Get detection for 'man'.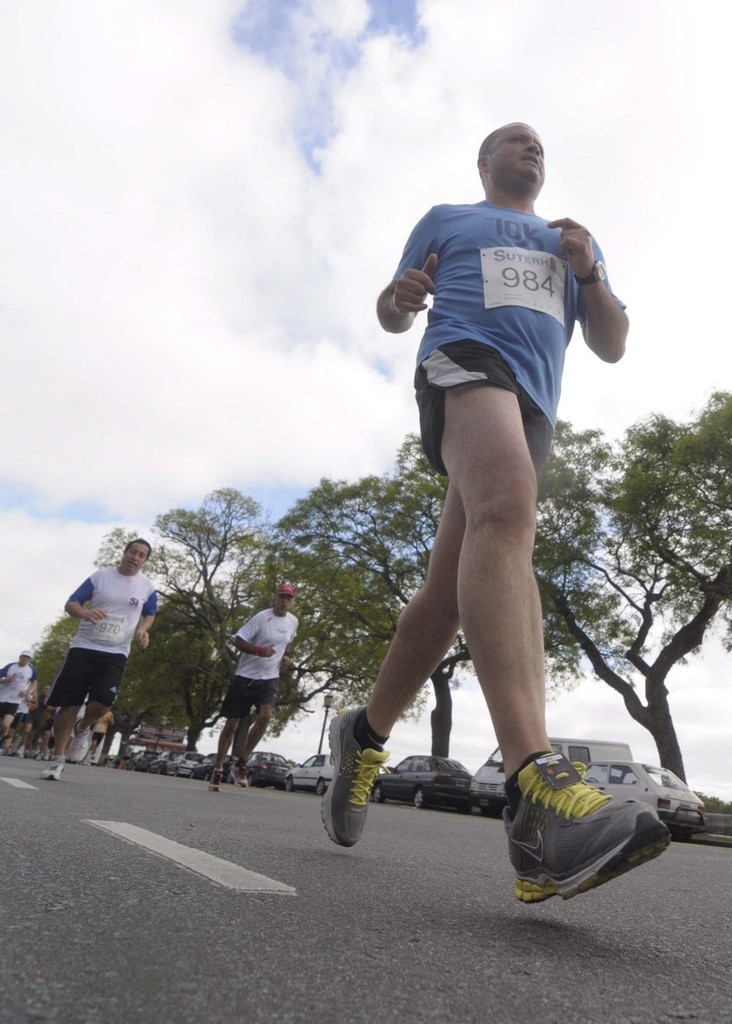
Detection: (x1=334, y1=103, x2=629, y2=941).
